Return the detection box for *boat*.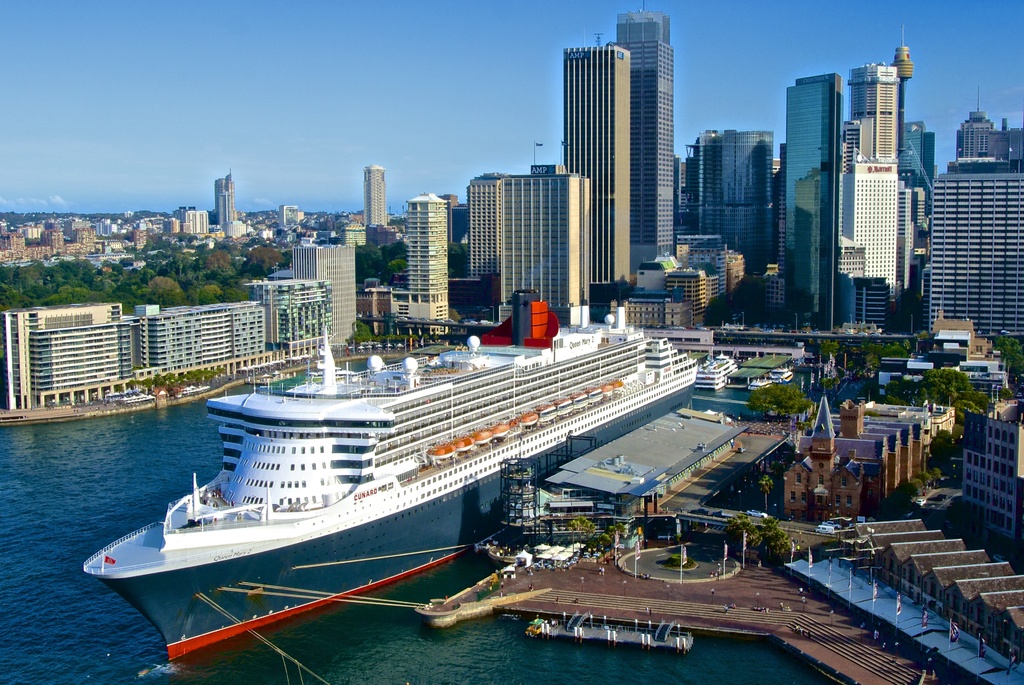
locate(112, 335, 662, 631).
